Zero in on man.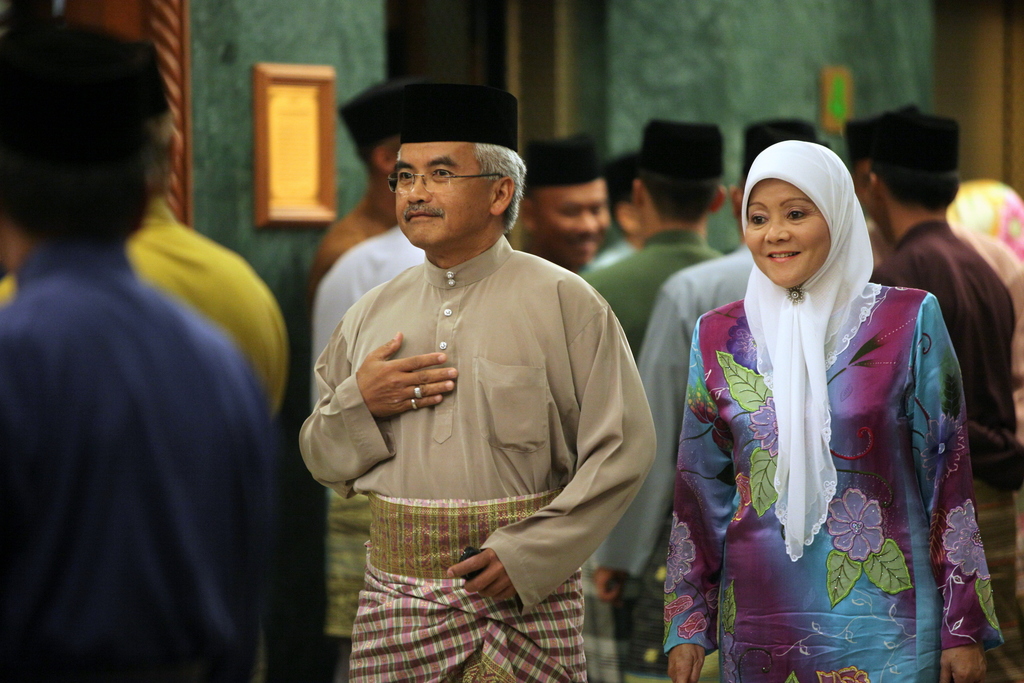
Zeroed in: box=[314, 227, 426, 682].
